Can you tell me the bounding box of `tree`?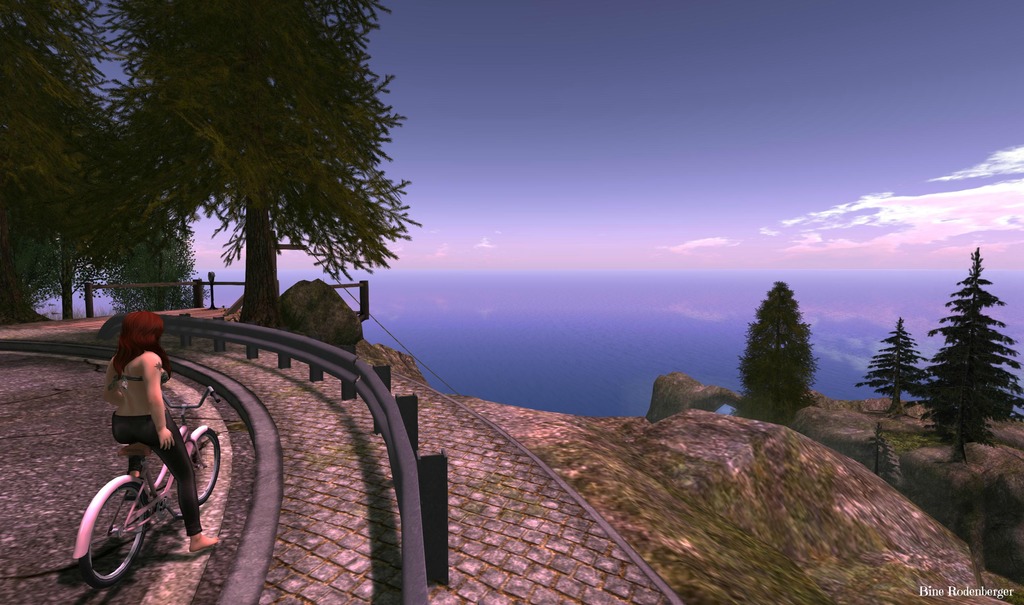
<region>4, 0, 122, 328</region>.
